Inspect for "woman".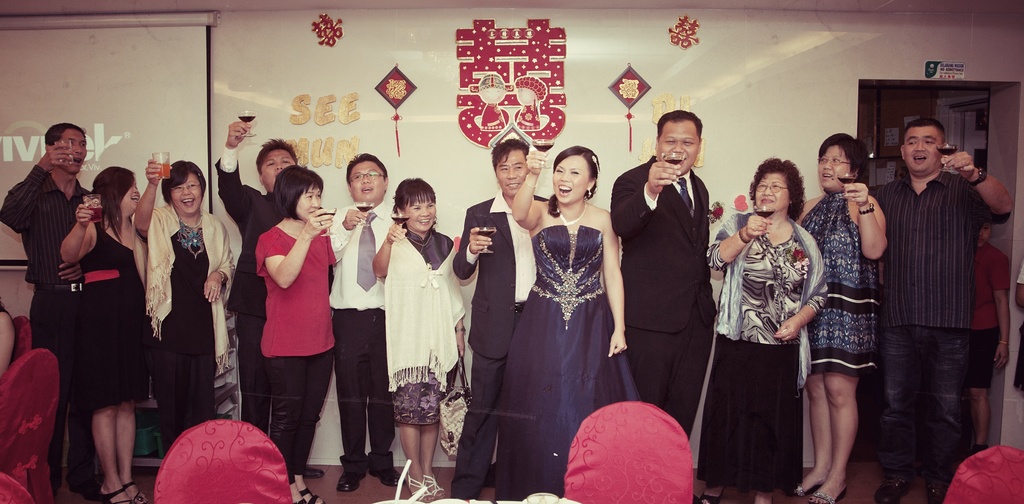
Inspection: {"left": 785, "top": 131, "right": 890, "bottom": 503}.
